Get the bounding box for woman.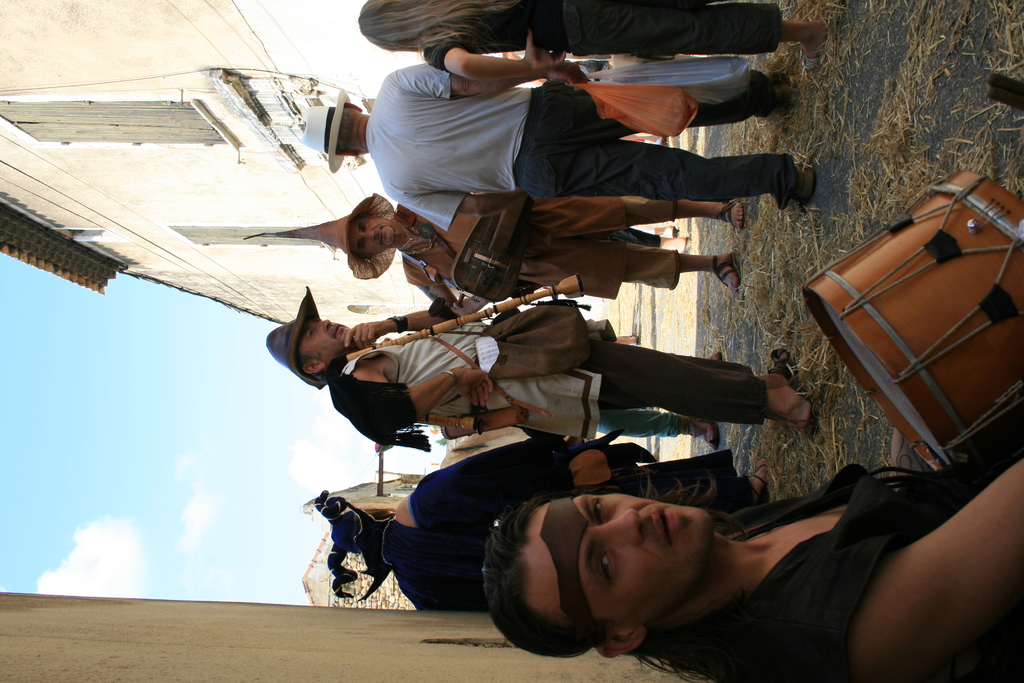
328, 431, 767, 614.
